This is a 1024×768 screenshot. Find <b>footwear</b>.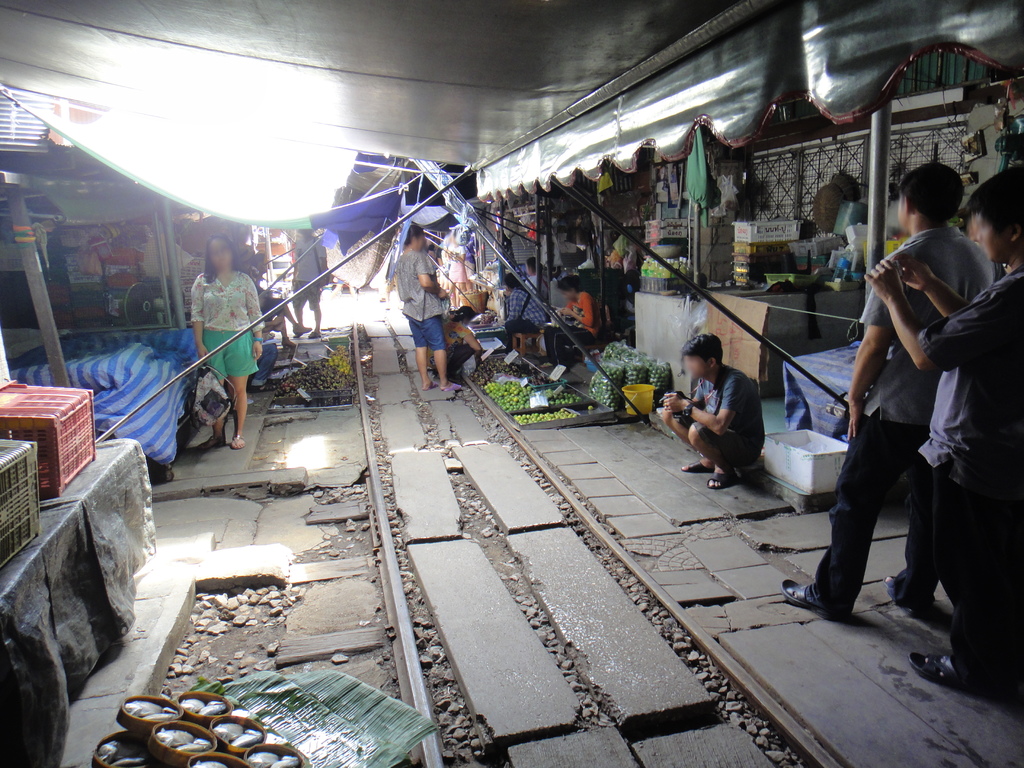
Bounding box: <bbox>708, 470, 737, 491</bbox>.
